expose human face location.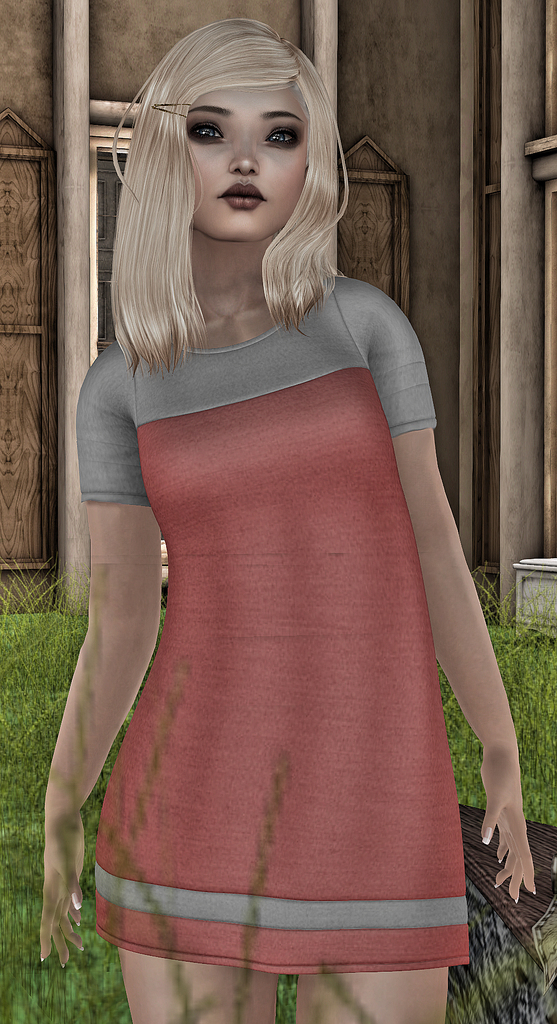
Exposed at BBox(188, 85, 307, 239).
